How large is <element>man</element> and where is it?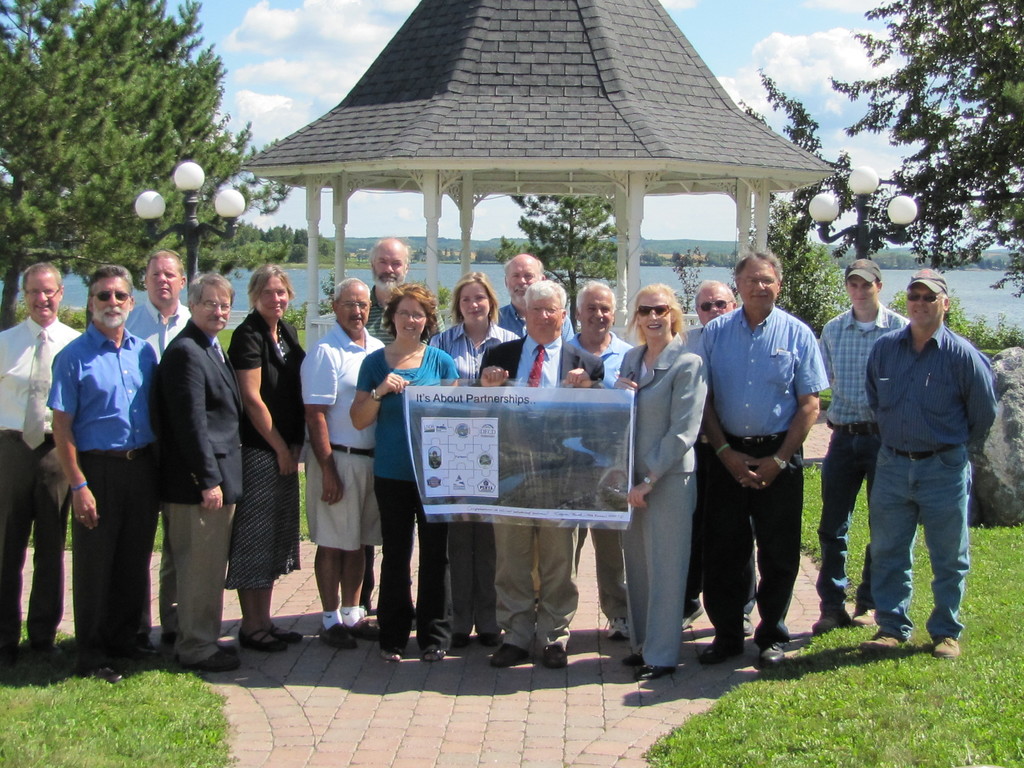
Bounding box: locate(296, 278, 387, 650).
